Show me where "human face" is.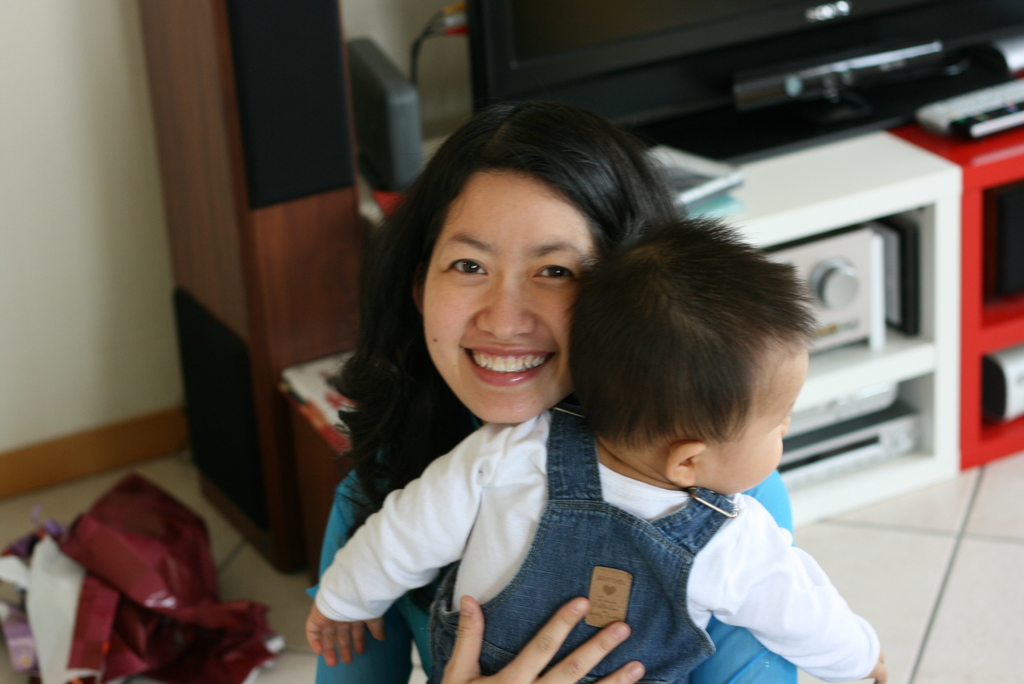
"human face" is at {"left": 700, "top": 337, "right": 804, "bottom": 493}.
